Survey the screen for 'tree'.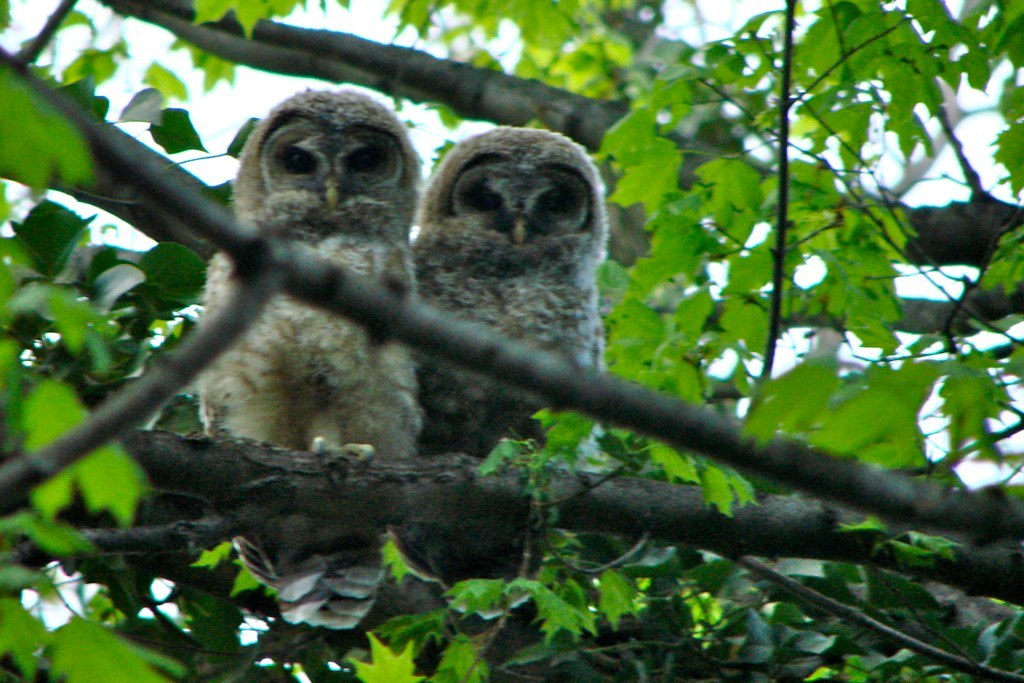
Survey found: crop(0, 15, 1017, 669).
